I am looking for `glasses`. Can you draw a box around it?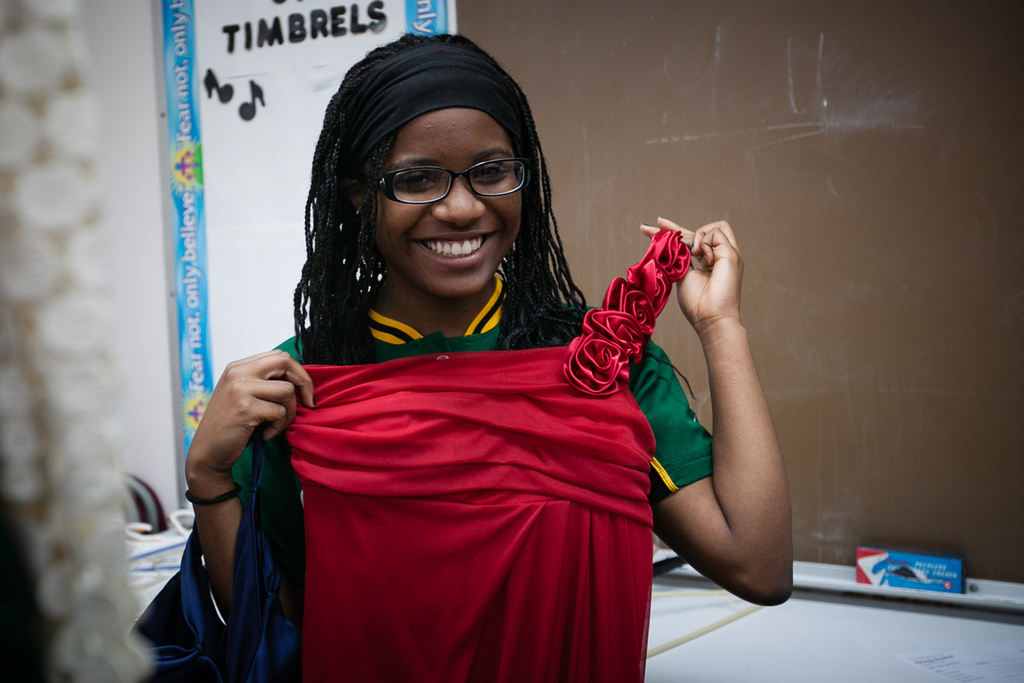
Sure, the bounding box is <box>362,155,530,207</box>.
